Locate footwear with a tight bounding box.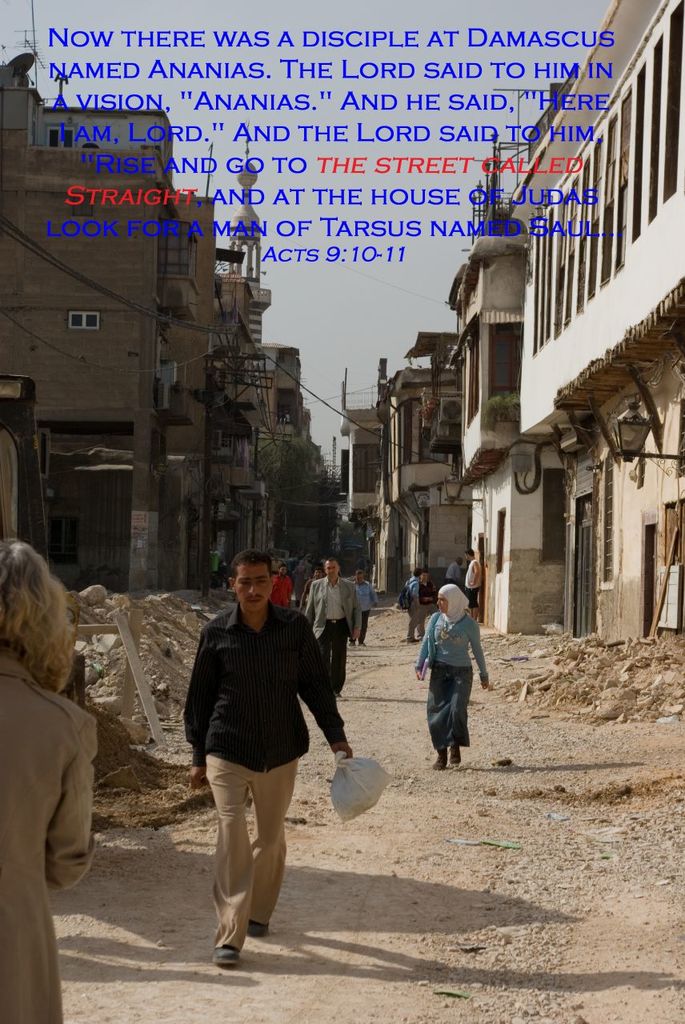
430, 750, 451, 772.
